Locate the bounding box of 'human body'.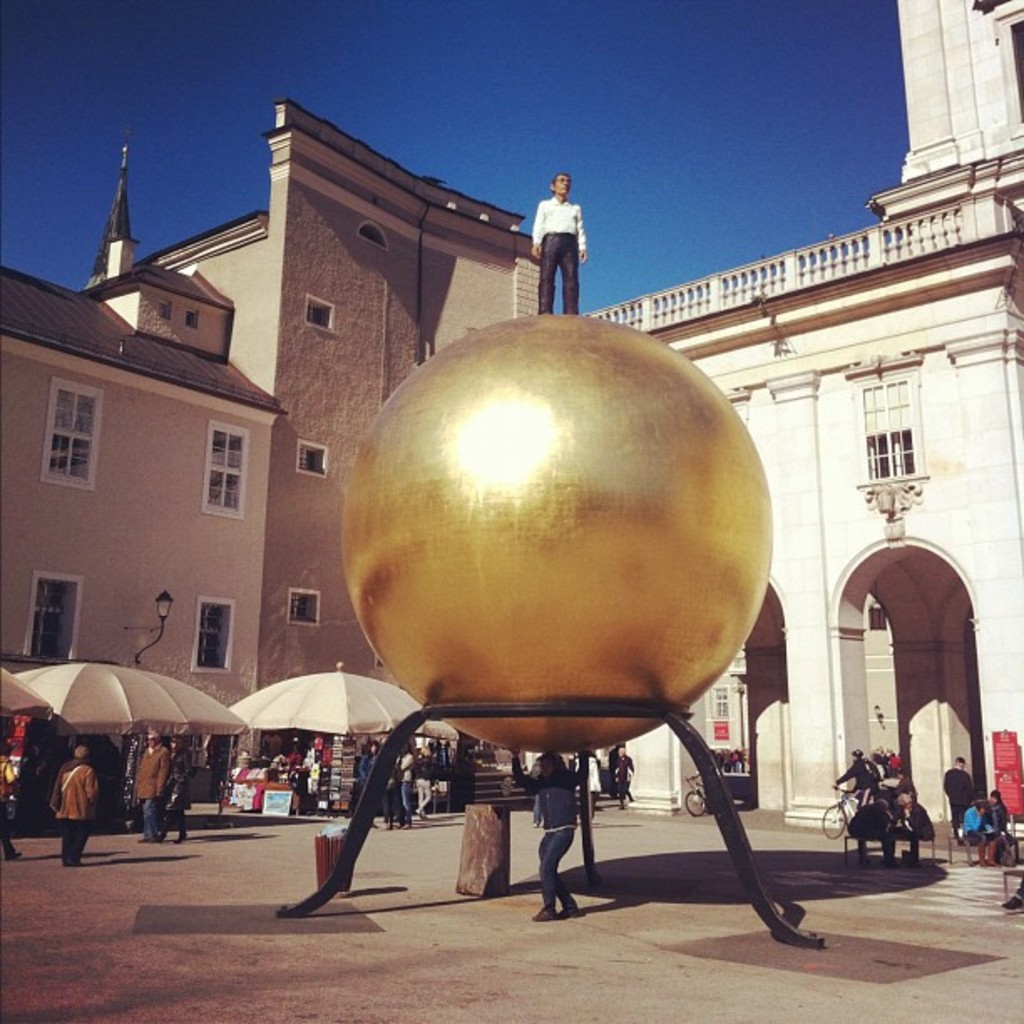
Bounding box: bbox(0, 758, 25, 862).
